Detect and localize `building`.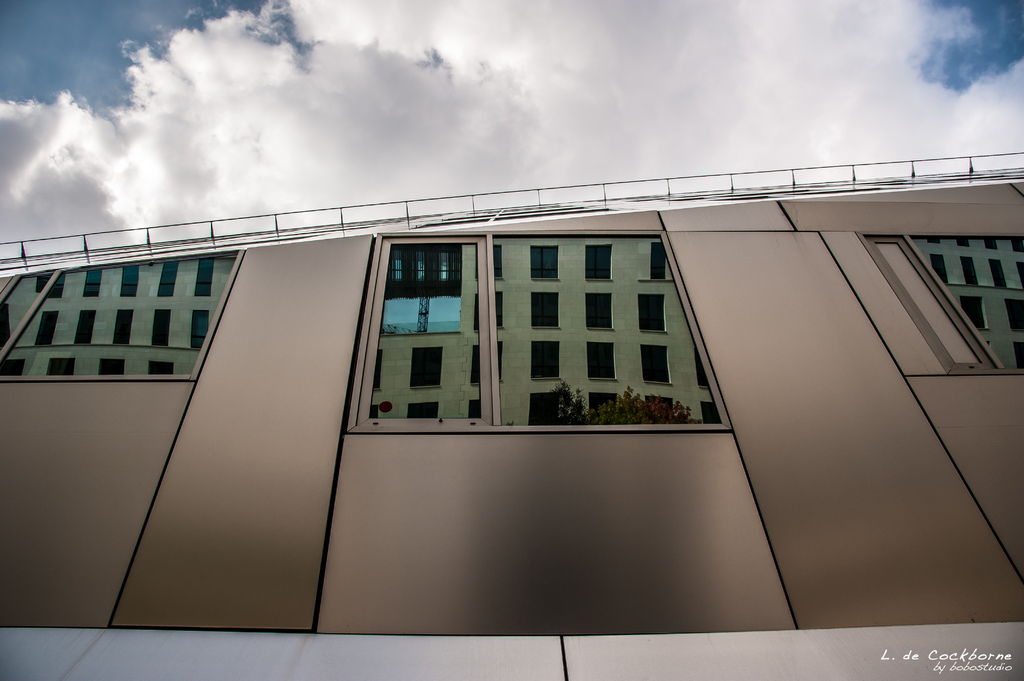
Localized at [0,150,1023,627].
